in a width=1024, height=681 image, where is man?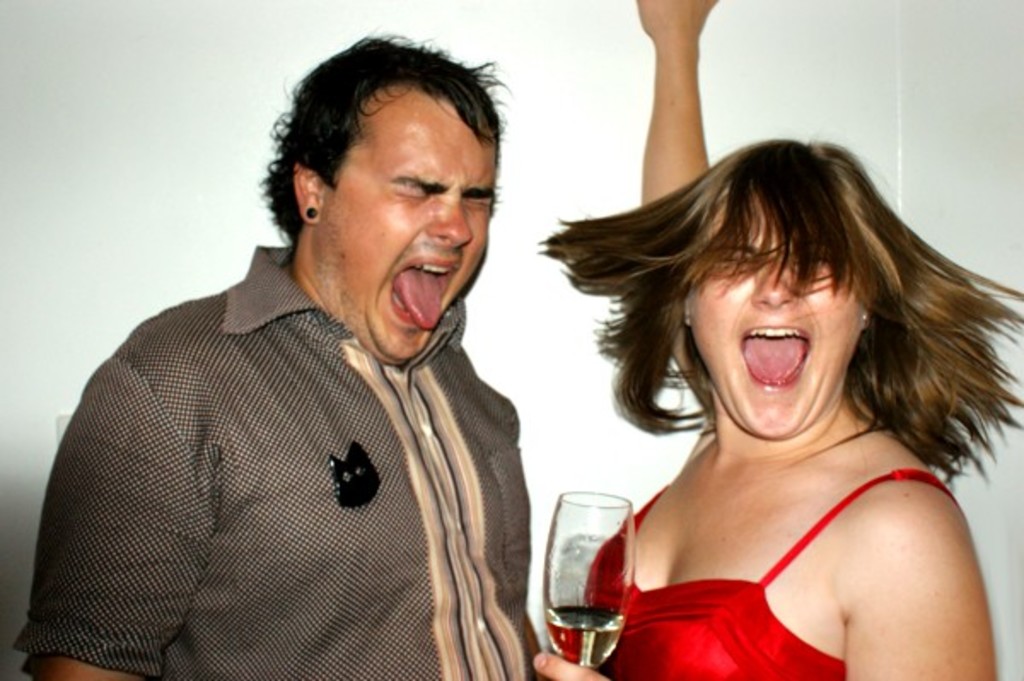
pyautogui.locateOnScreen(10, 32, 563, 679).
